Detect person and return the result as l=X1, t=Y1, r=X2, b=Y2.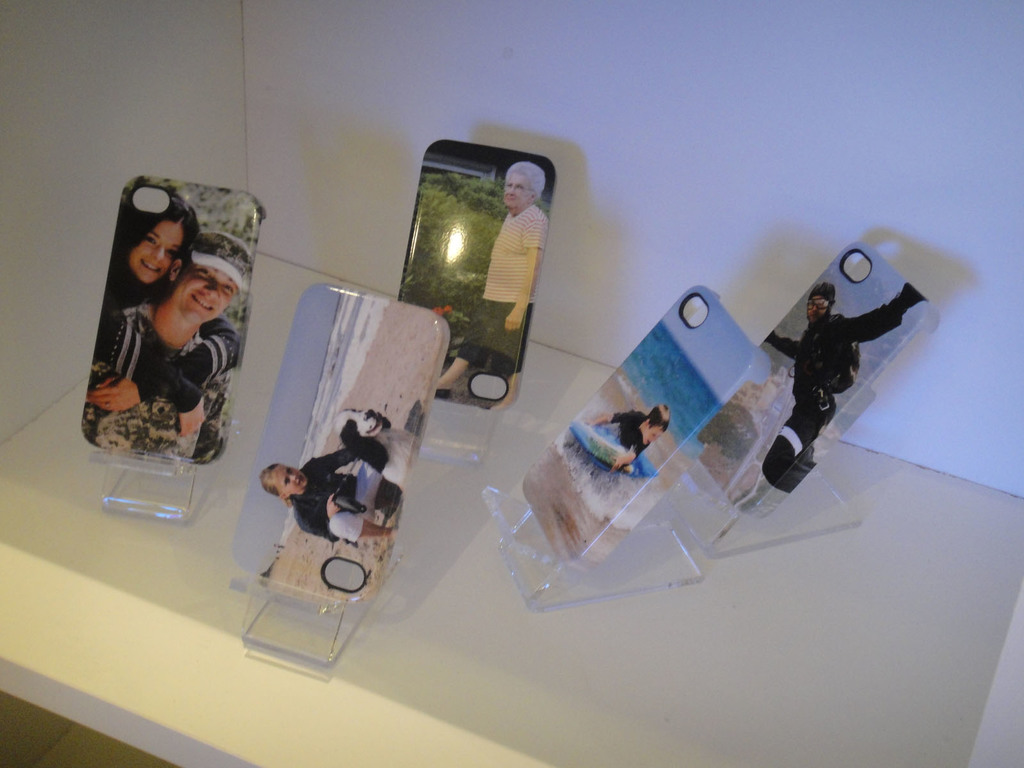
l=436, t=160, r=552, b=392.
